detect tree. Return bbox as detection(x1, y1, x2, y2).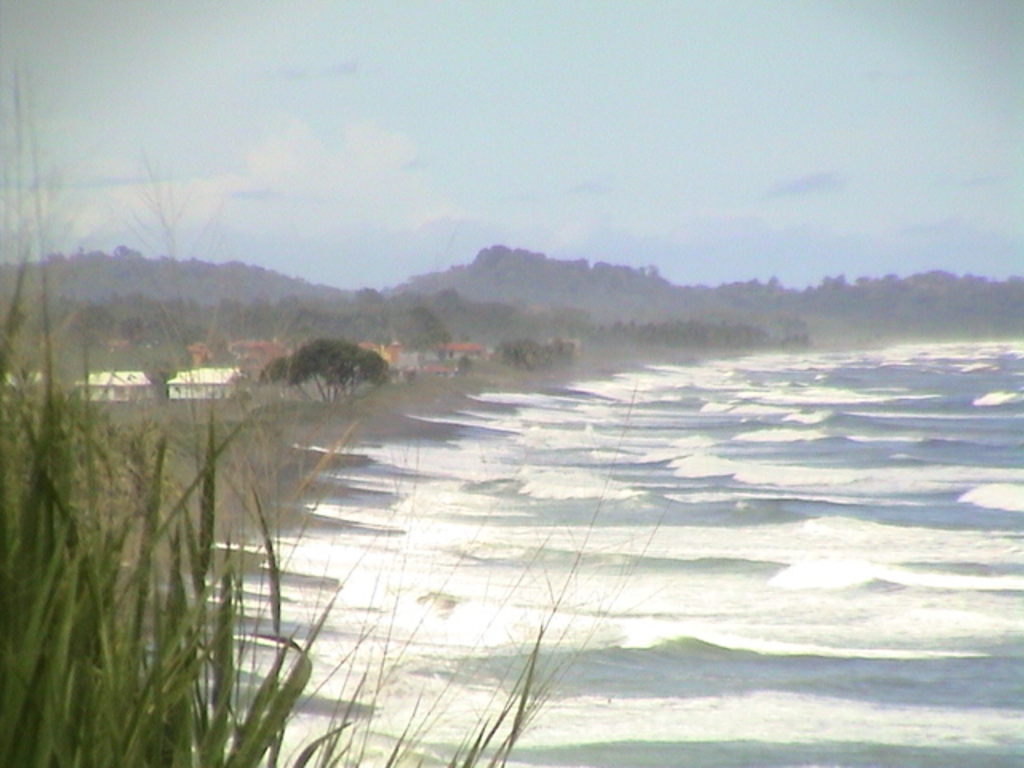
detection(728, 312, 746, 344).
